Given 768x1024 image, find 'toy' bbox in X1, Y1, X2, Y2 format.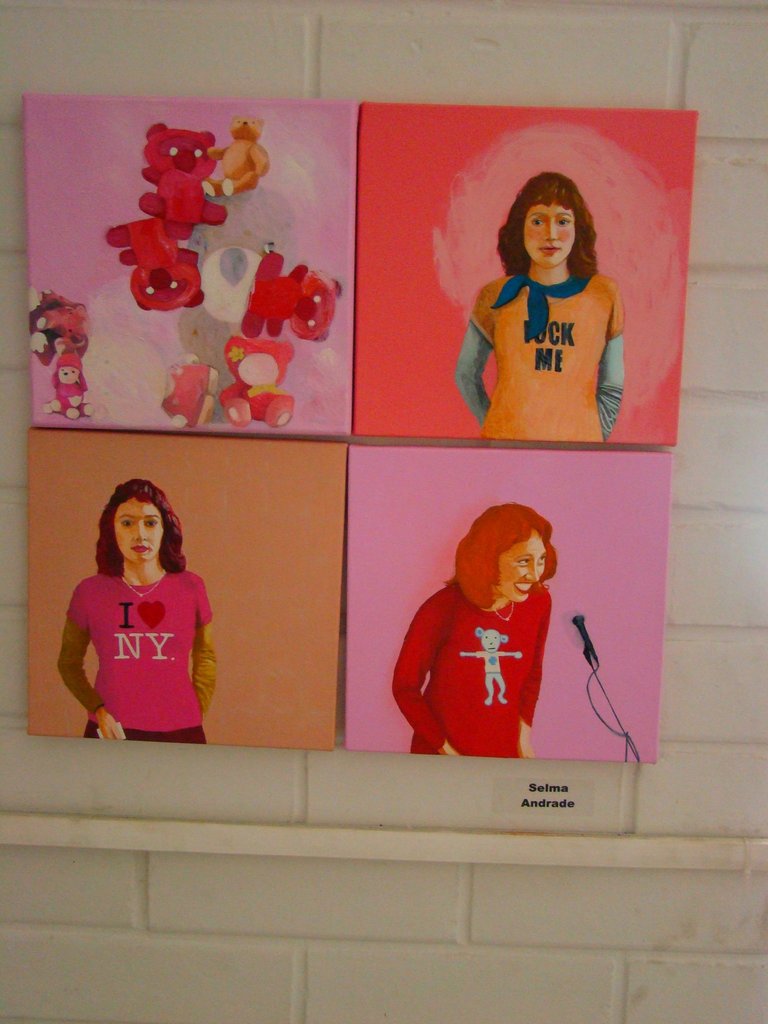
135, 120, 229, 237.
